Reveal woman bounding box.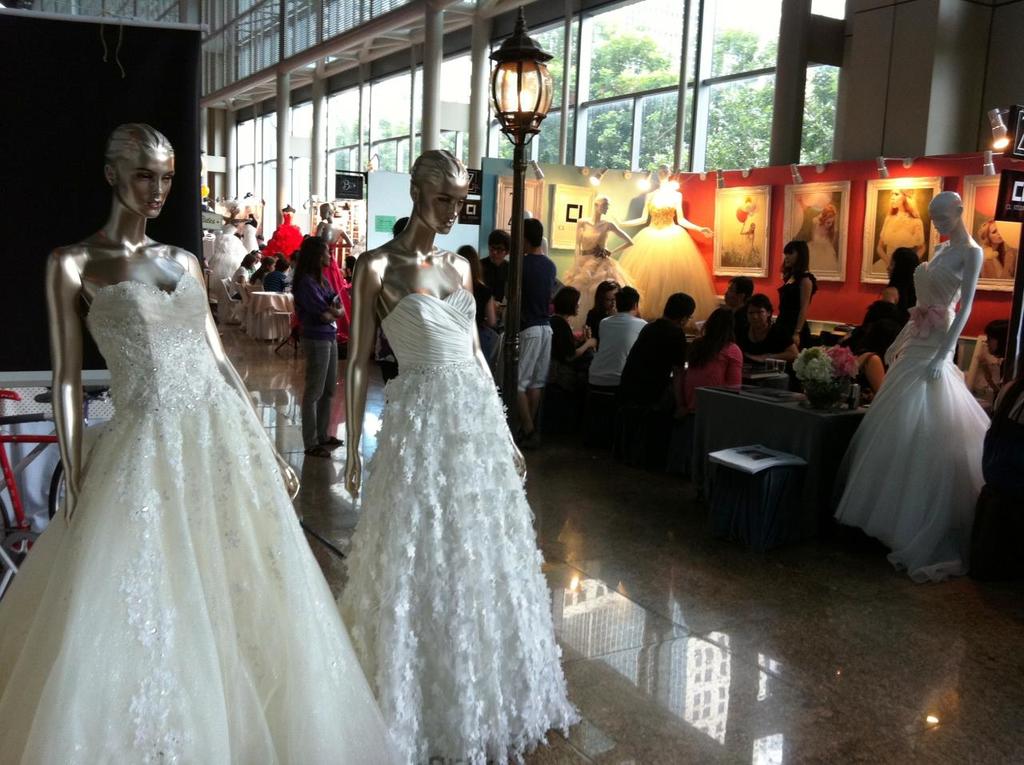
Revealed: box=[840, 296, 882, 397].
